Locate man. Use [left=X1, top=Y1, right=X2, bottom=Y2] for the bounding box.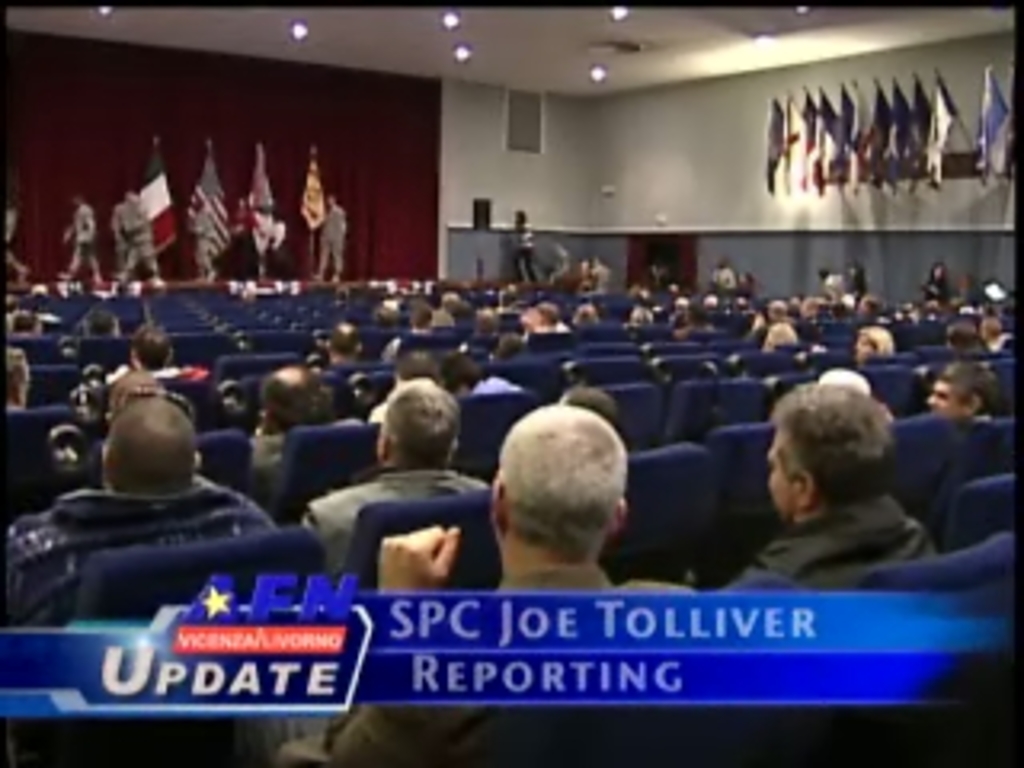
[left=0, top=394, right=278, bottom=630].
